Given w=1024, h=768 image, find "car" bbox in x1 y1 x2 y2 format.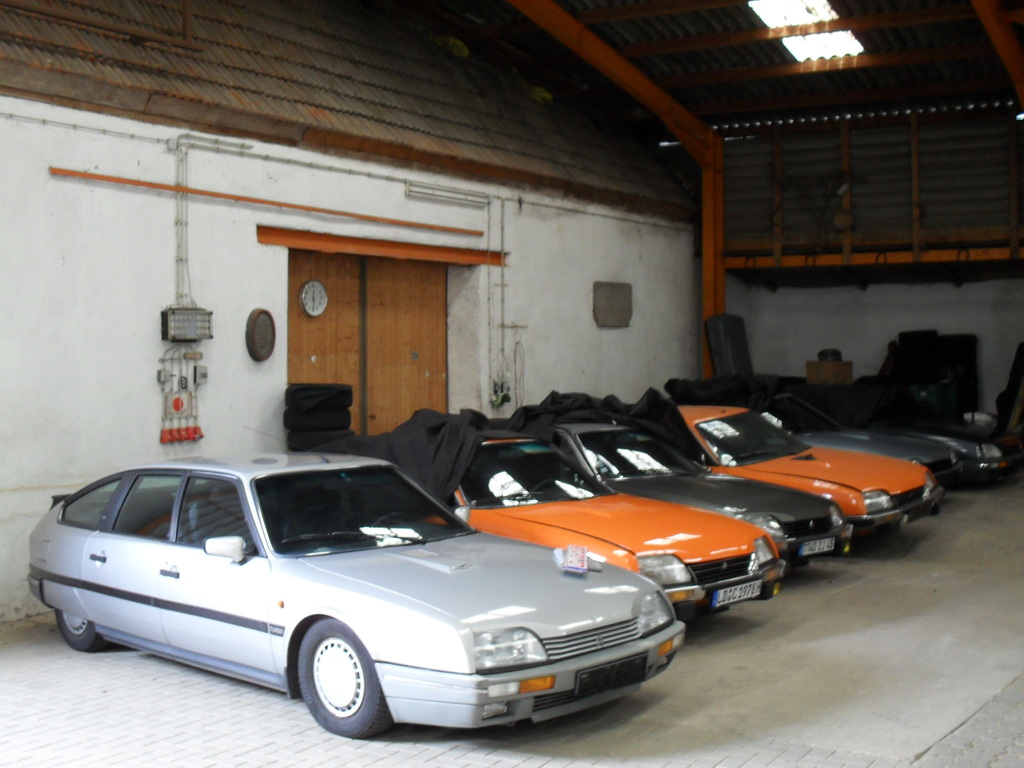
39 447 694 741.
